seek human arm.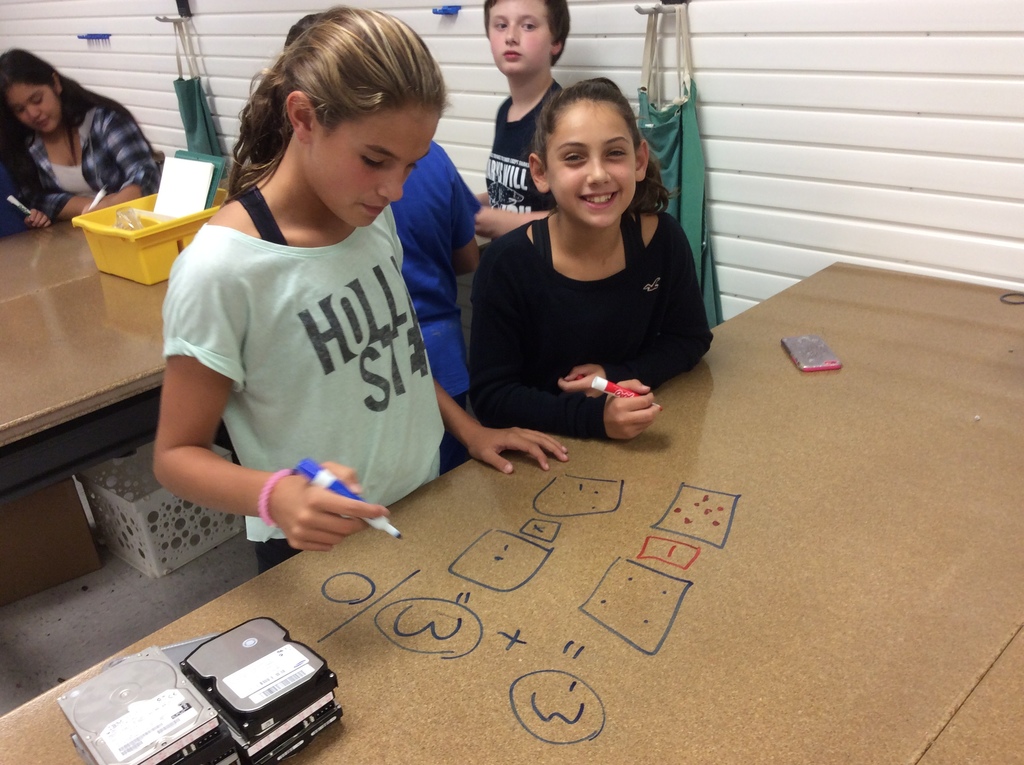
pyautogui.locateOnScreen(24, 210, 55, 230).
